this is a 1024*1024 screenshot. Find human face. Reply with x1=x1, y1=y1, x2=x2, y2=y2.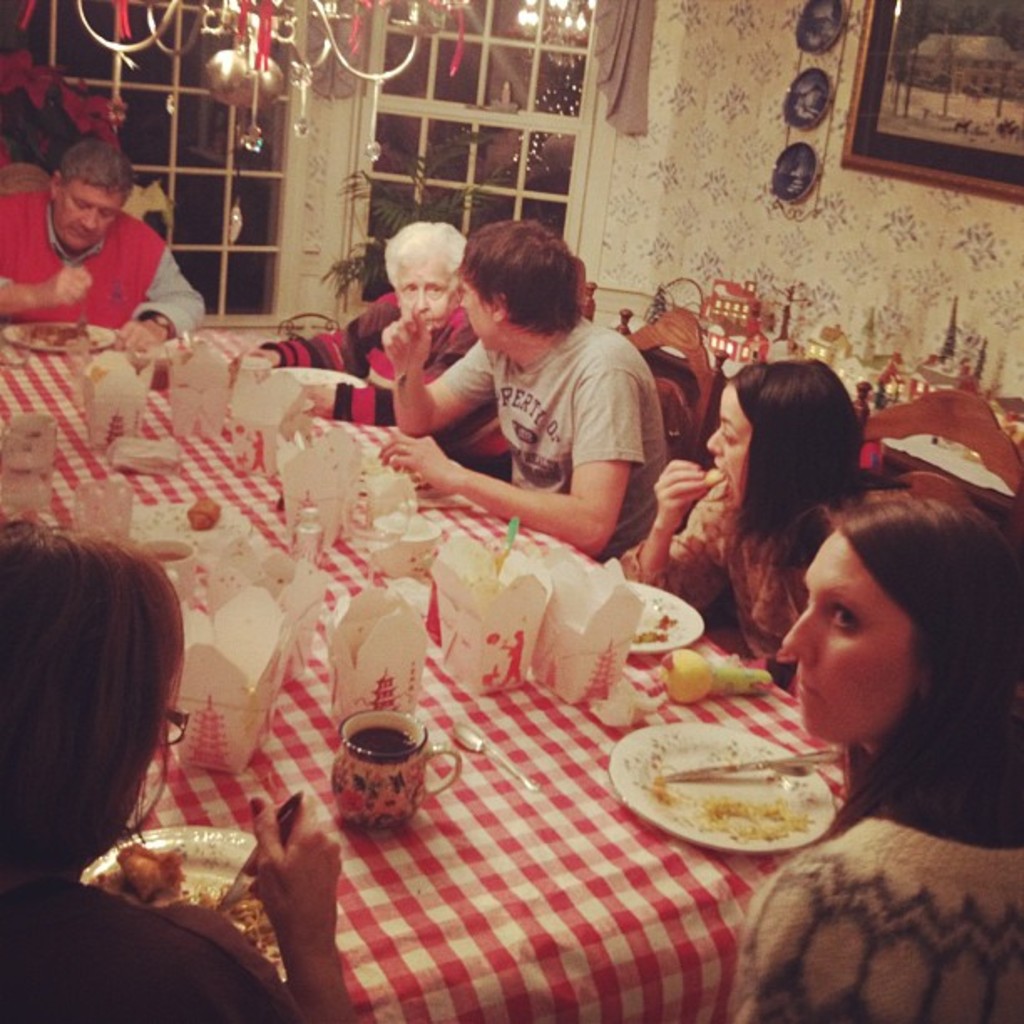
x1=457, y1=276, x2=509, y2=358.
